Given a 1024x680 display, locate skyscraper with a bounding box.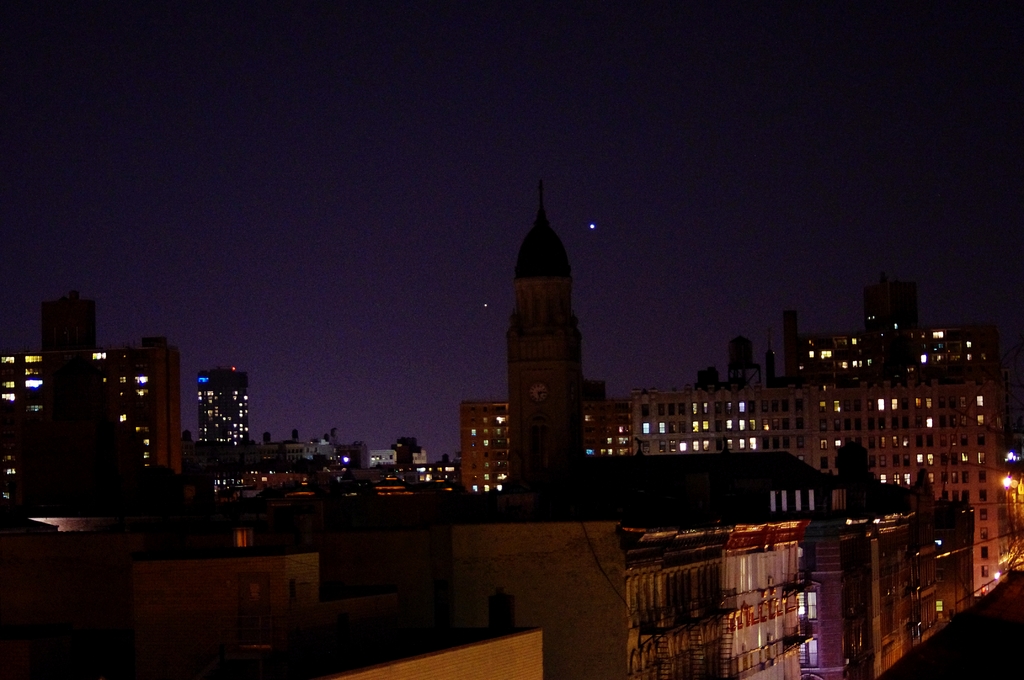
Located: pyautogui.locateOnScreen(503, 183, 588, 480).
